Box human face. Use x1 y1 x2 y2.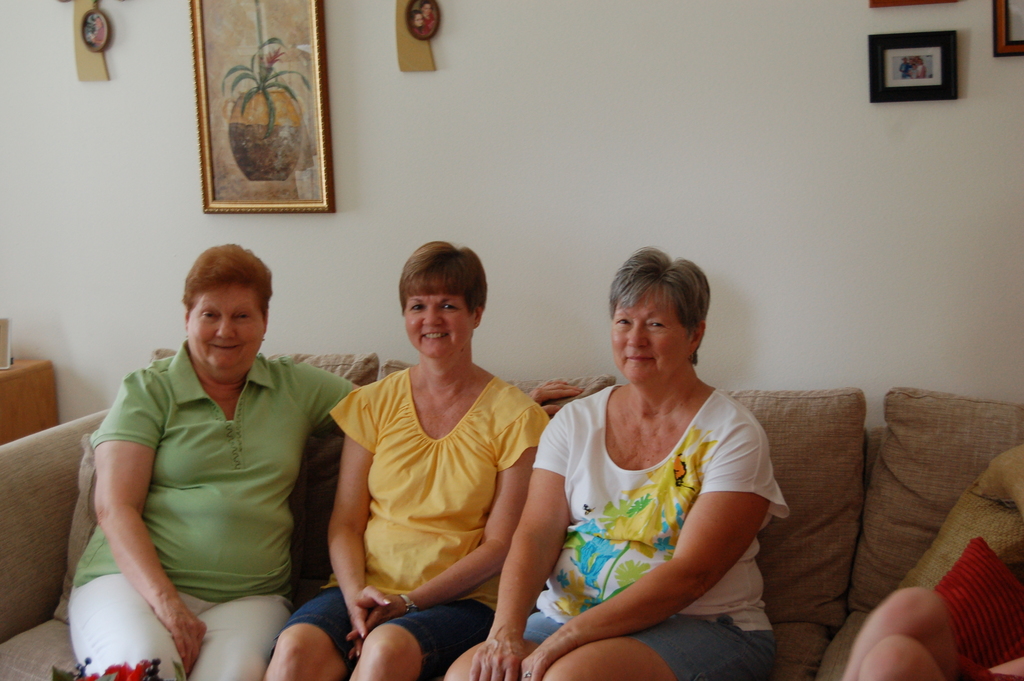
407 285 471 351.
